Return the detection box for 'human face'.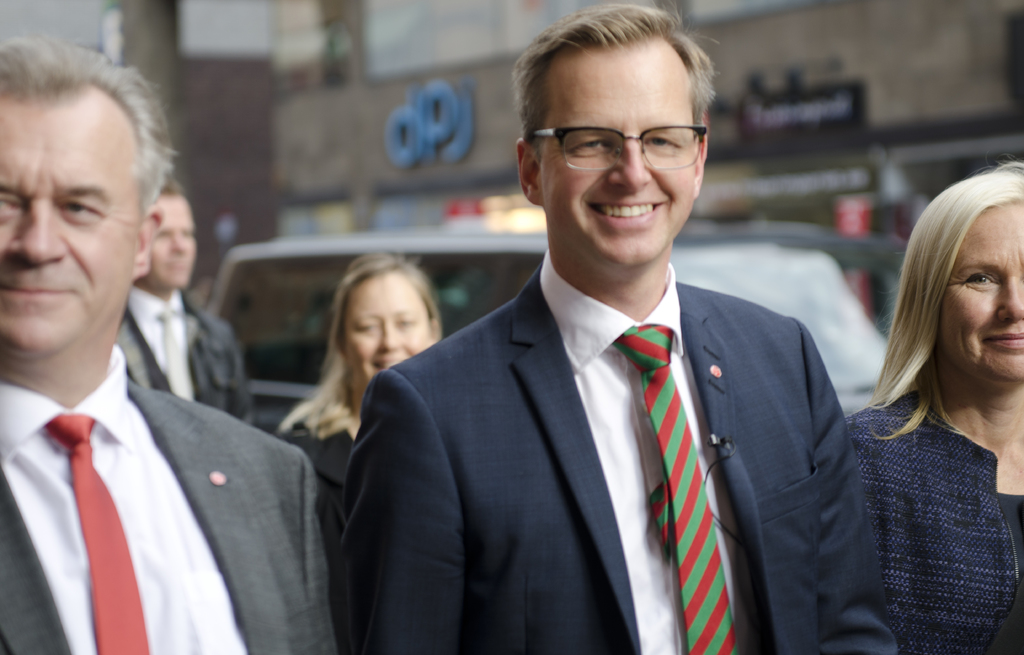
<box>538,32,700,272</box>.
